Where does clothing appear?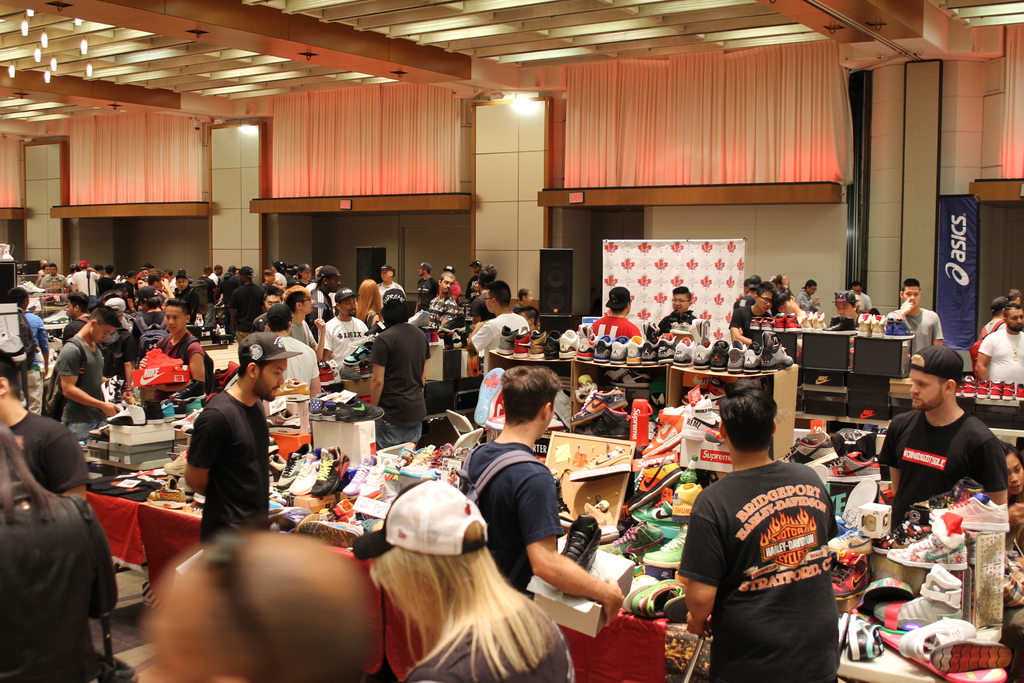
Appears at 460, 441, 554, 577.
